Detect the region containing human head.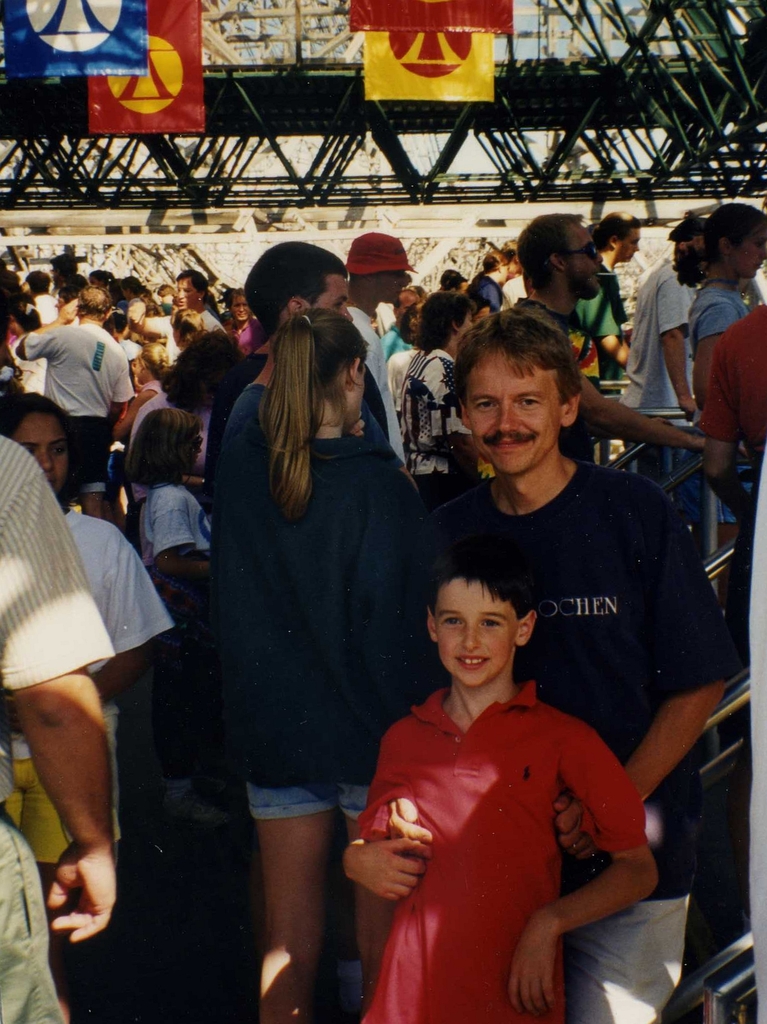
(left=78, top=285, right=106, bottom=321).
